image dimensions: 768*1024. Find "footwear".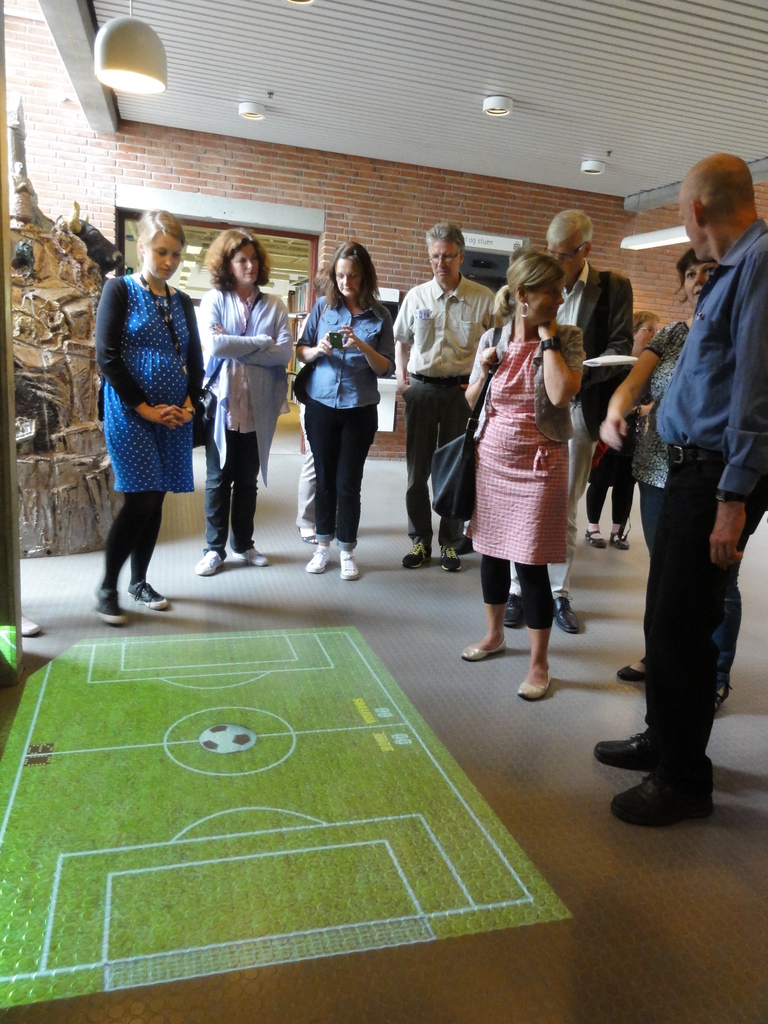
detection(593, 724, 700, 769).
